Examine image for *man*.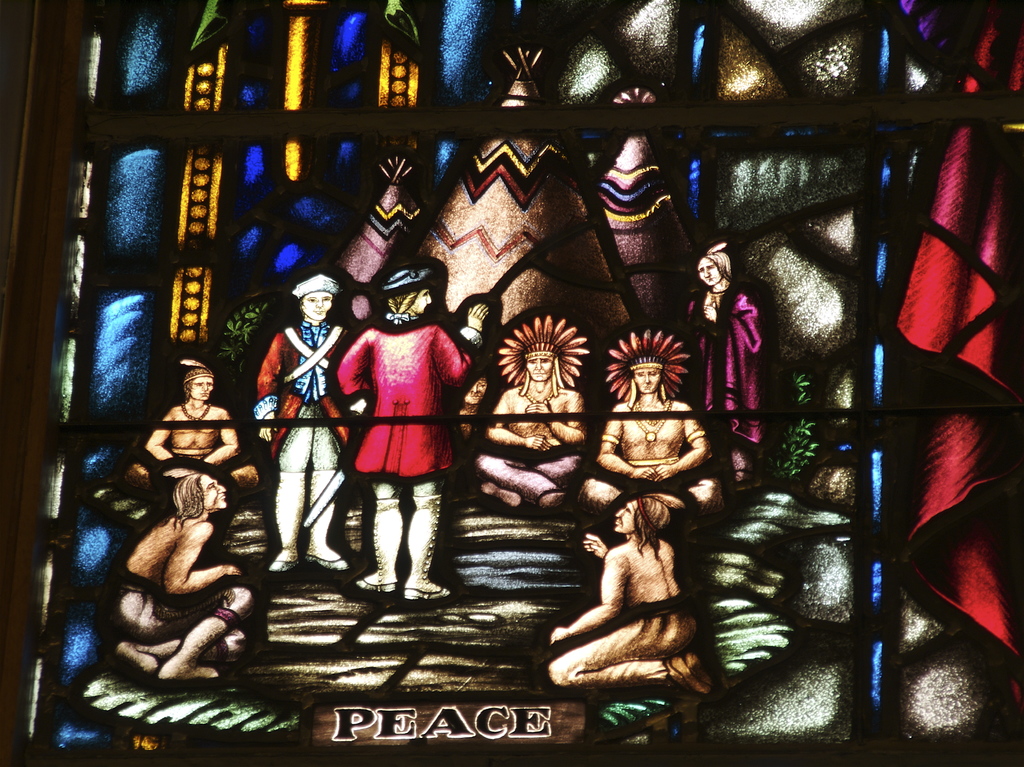
Examination result: box(333, 265, 490, 603).
